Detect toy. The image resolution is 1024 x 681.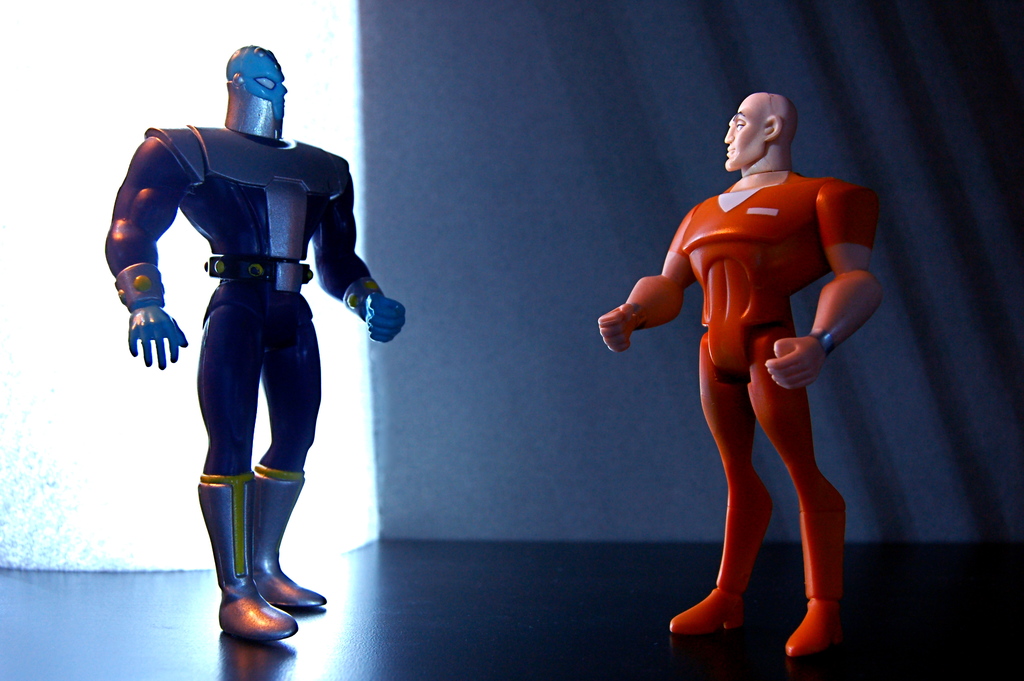
<bbox>100, 45, 405, 644</bbox>.
